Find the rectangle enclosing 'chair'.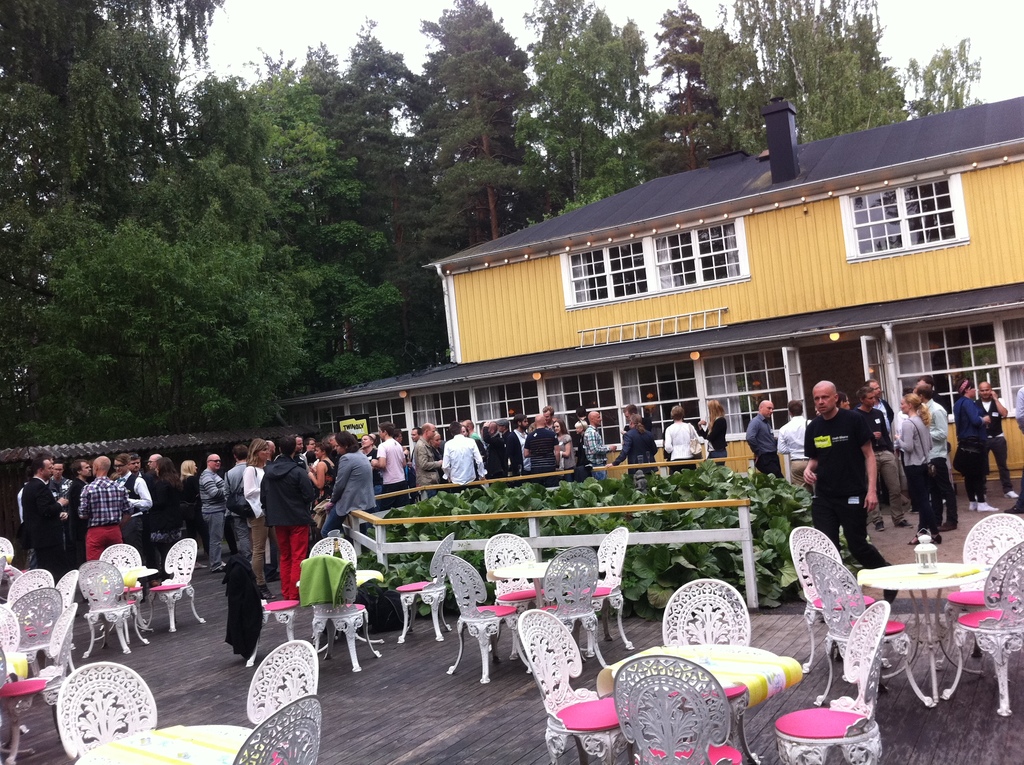
bbox(241, 701, 324, 764).
